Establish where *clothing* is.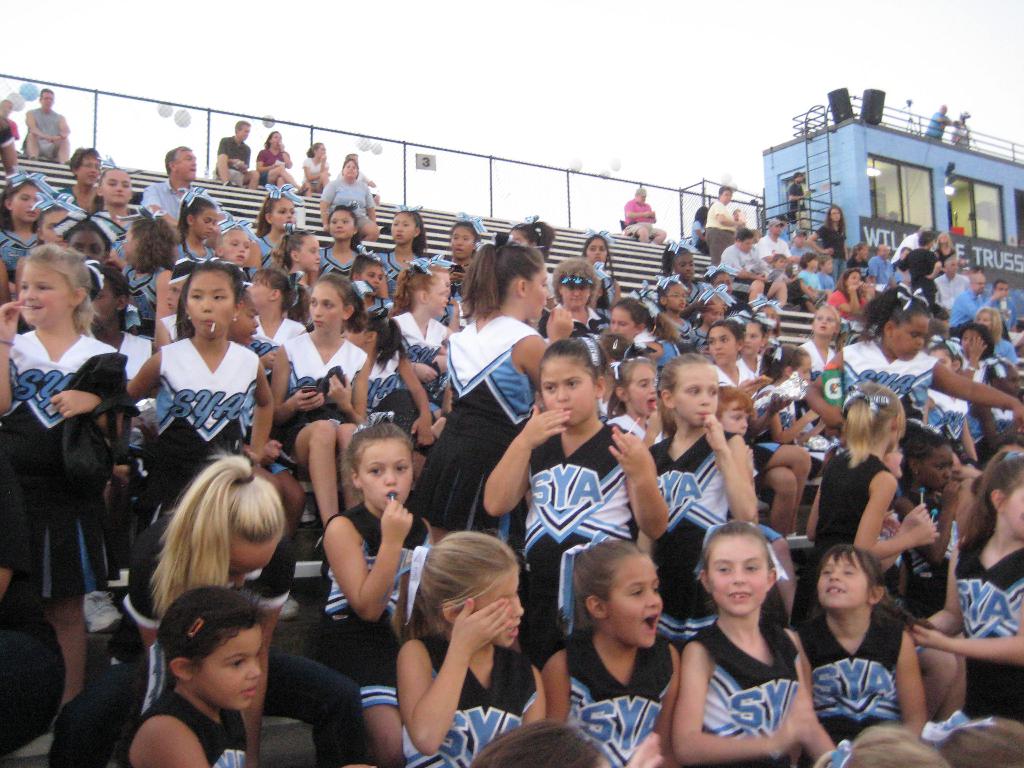
Established at {"x1": 6, "y1": 326, "x2": 118, "y2": 610}.
